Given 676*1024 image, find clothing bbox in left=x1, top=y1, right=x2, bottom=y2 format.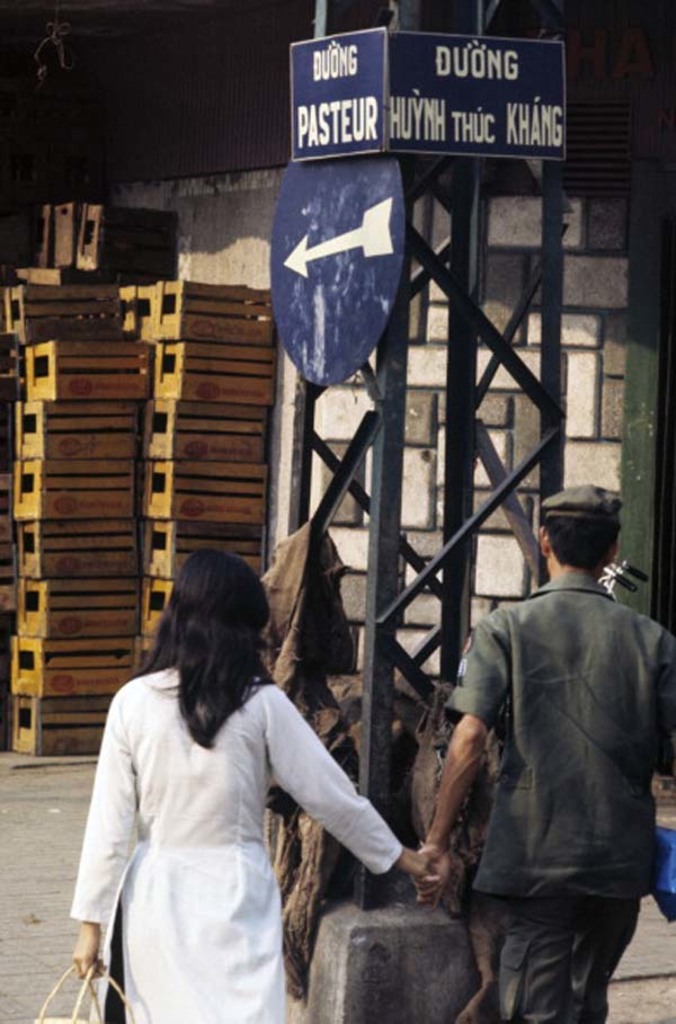
left=426, top=576, right=675, bottom=1023.
